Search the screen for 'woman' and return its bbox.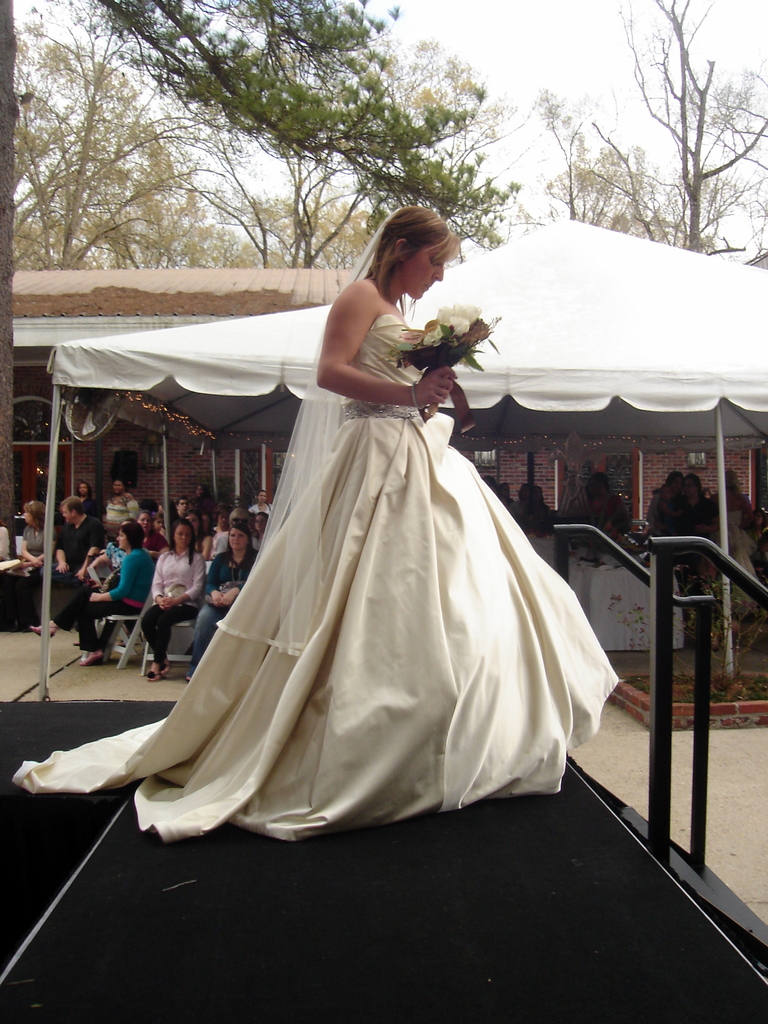
Found: [x1=81, y1=536, x2=127, y2=591].
